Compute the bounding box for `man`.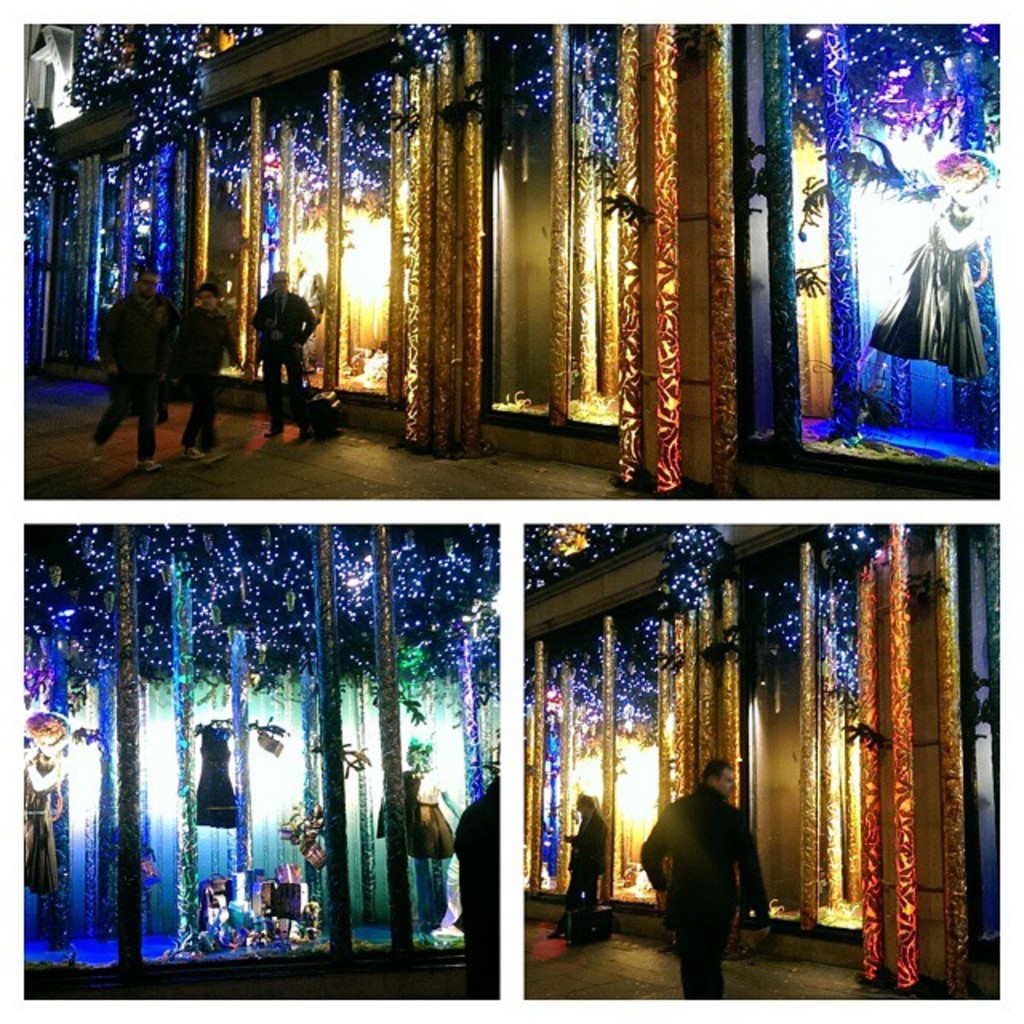
region(250, 267, 315, 435).
